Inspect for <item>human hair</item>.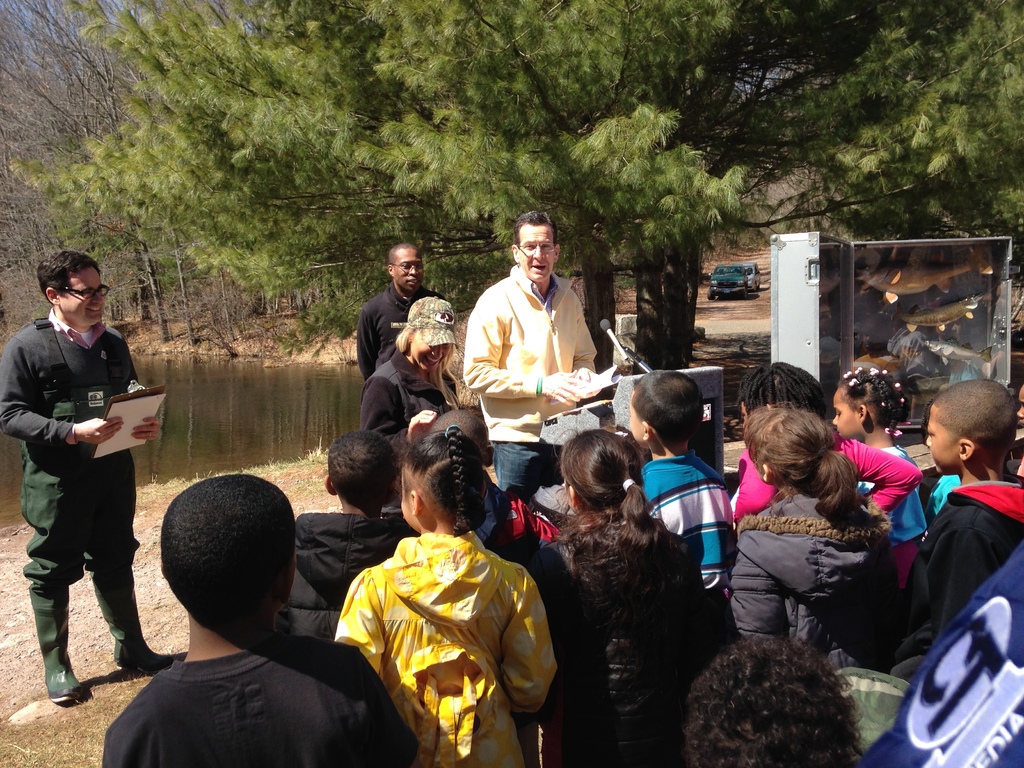
Inspection: Rect(742, 363, 827, 429).
